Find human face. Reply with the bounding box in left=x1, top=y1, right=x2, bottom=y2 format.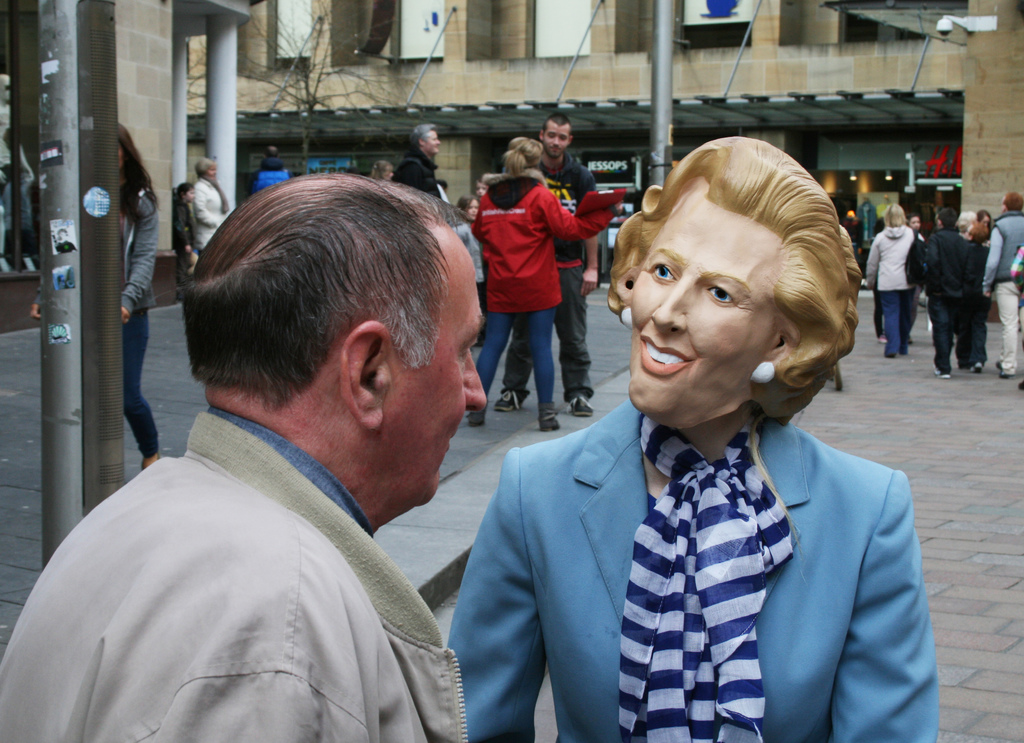
left=541, top=124, right=568, bottom=157.
